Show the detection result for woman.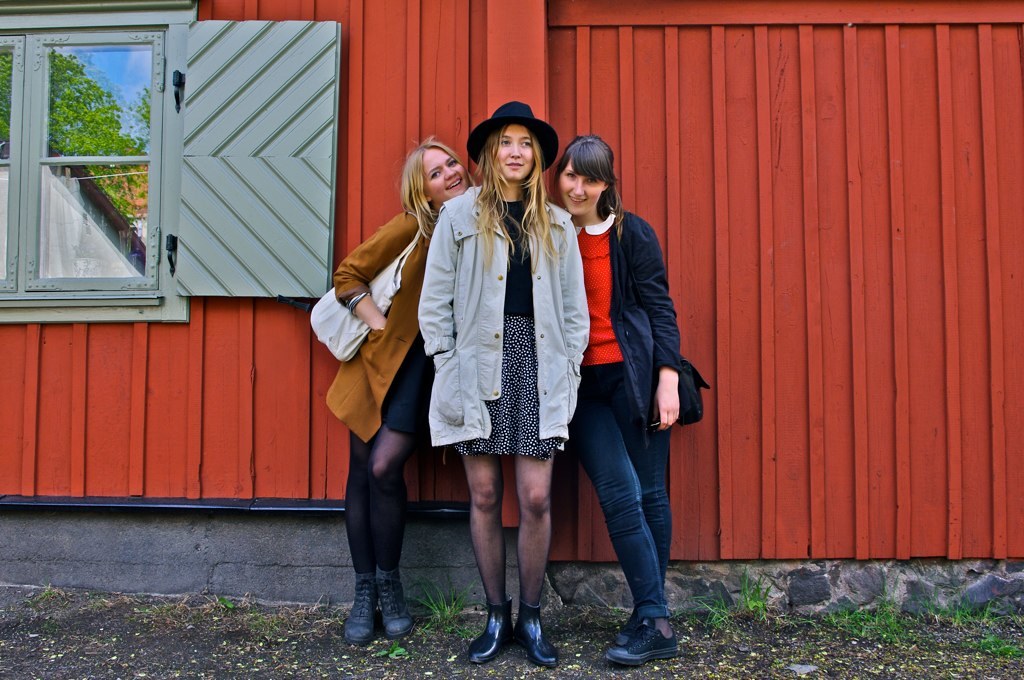
(x1=553, y1=135, x2=680, y2=667).
